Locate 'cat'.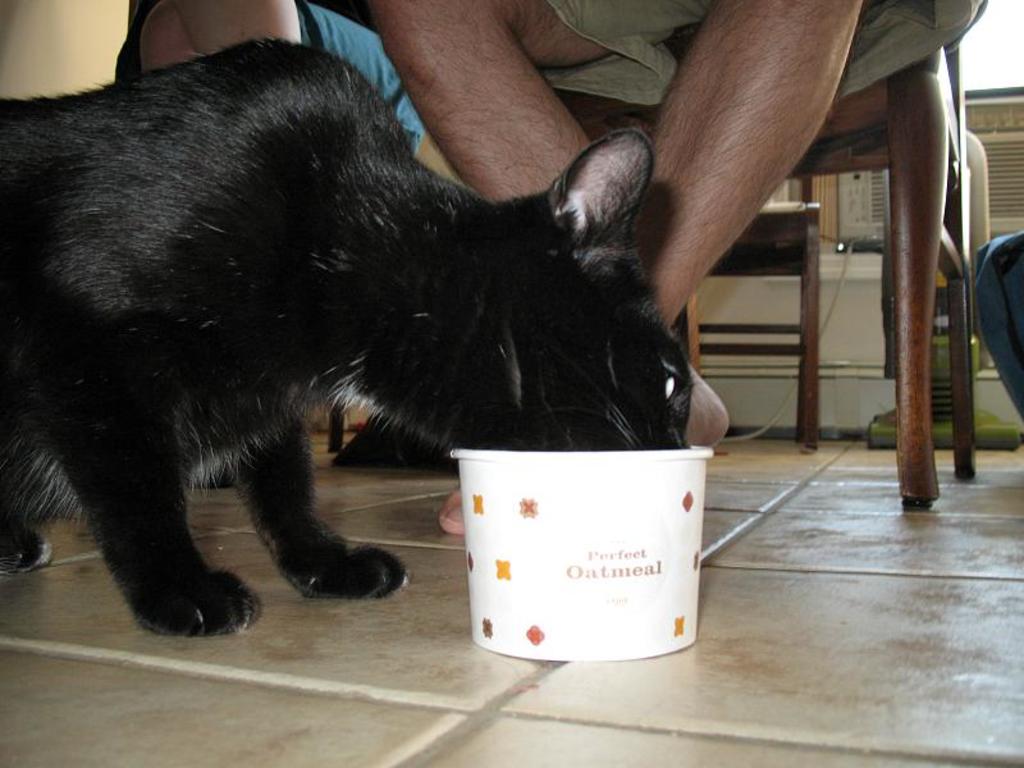
Bounding box: 0,36,694,639.
